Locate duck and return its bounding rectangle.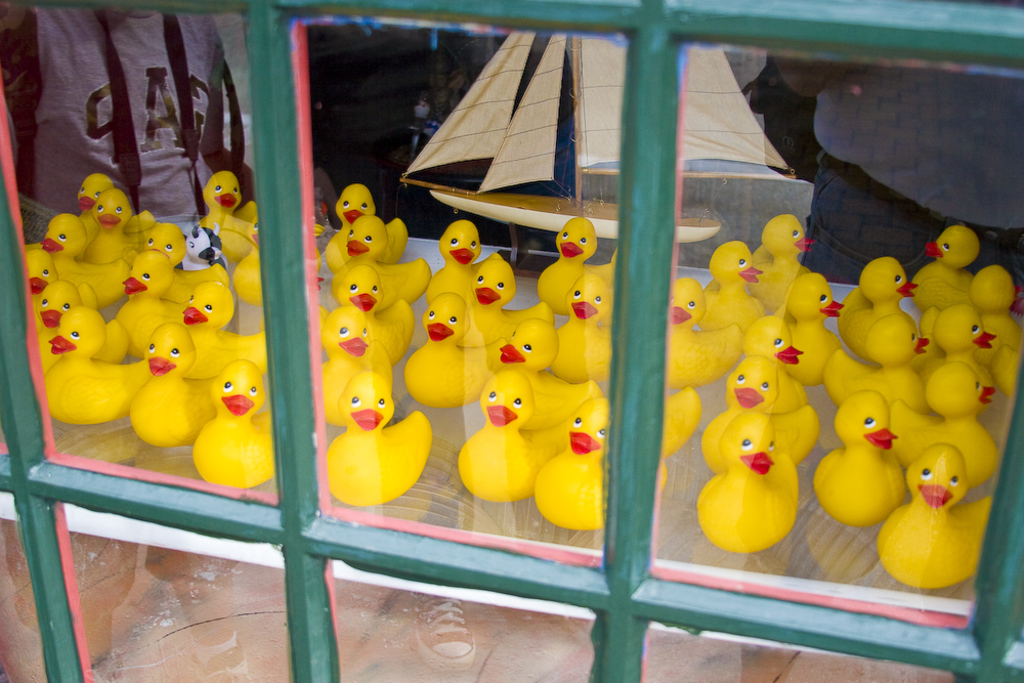
bbox(924, 224, 983, 310).
